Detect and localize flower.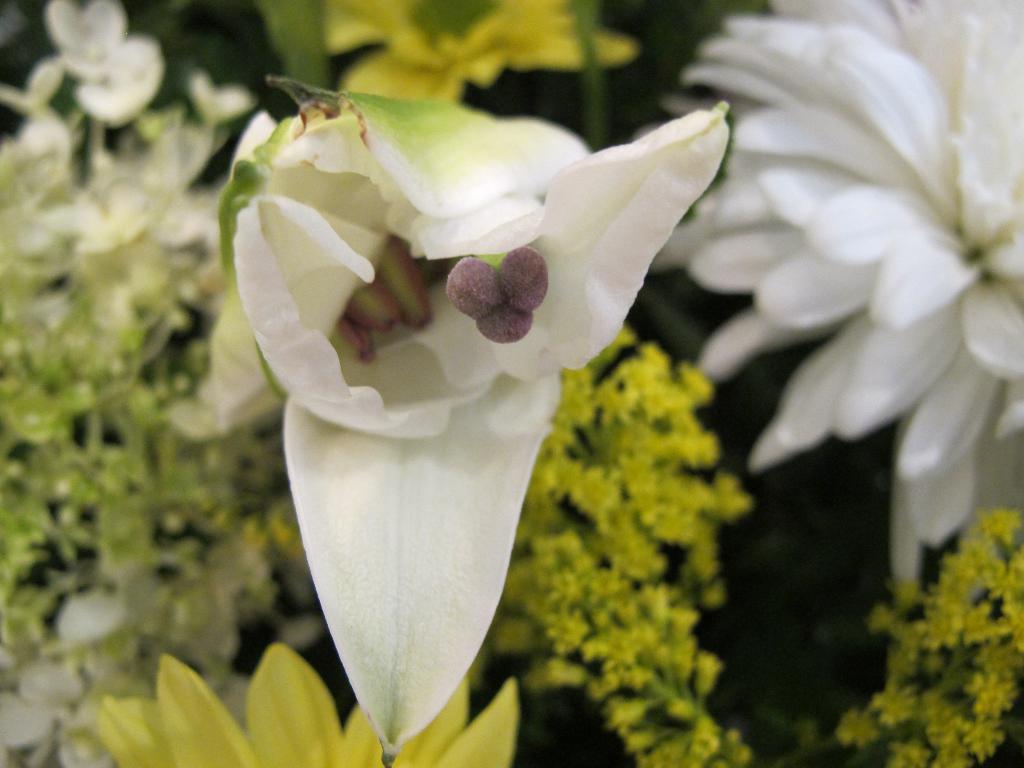
Localized at l=219, t=98, r=728, b=767.
